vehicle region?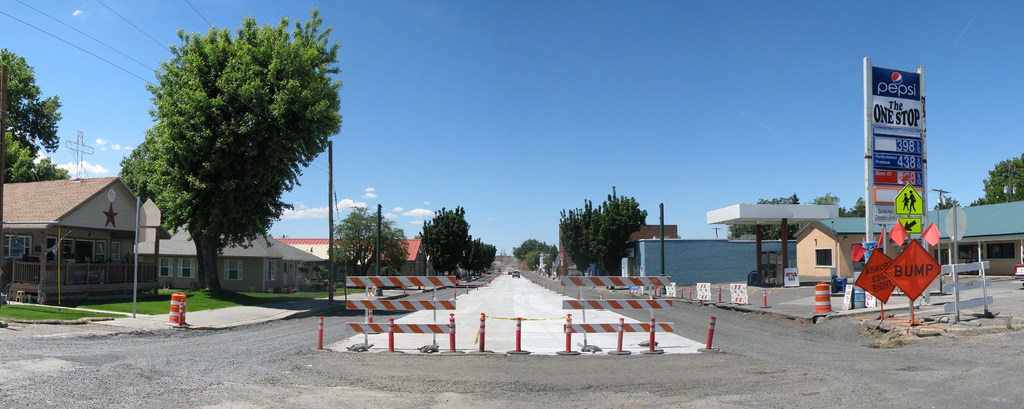
bbox=[511, 269, 522, 278]
